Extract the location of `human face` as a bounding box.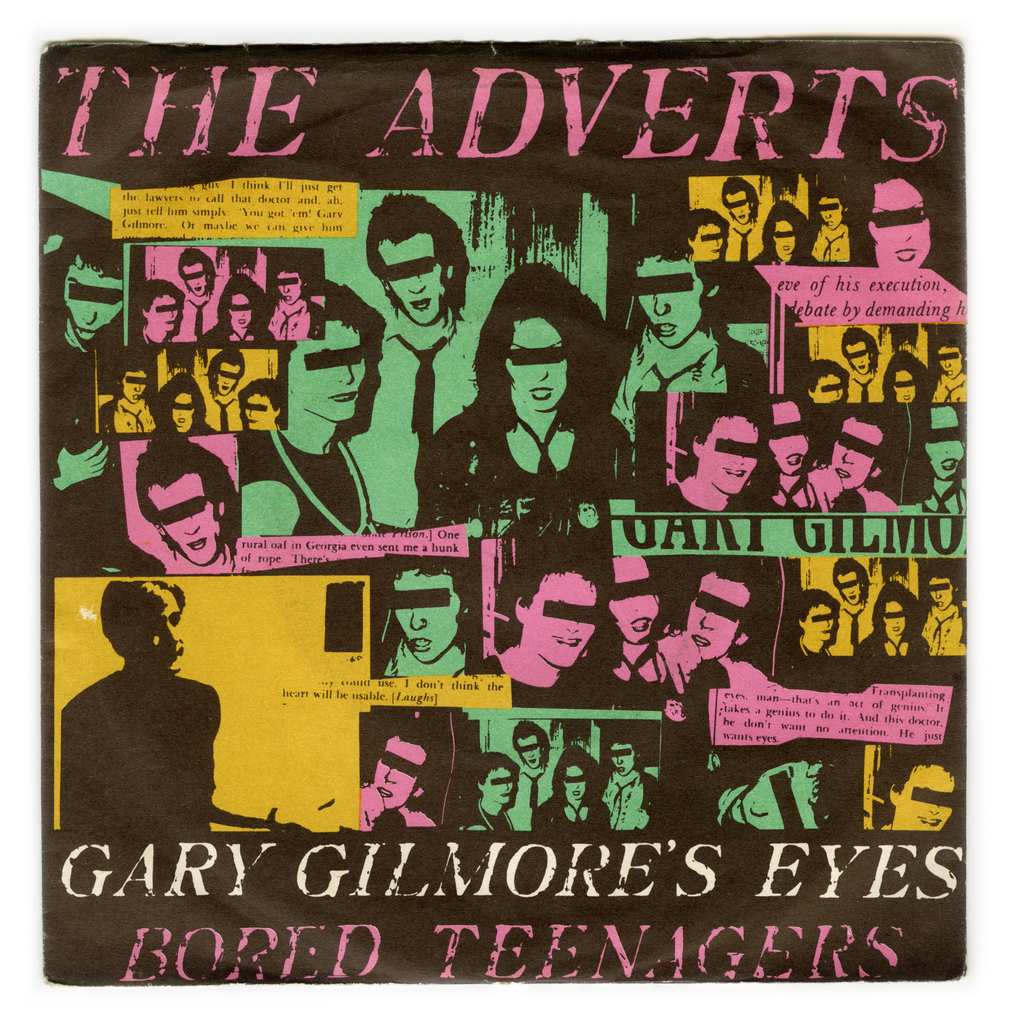
bbox=[938, 346, 960, 374].
